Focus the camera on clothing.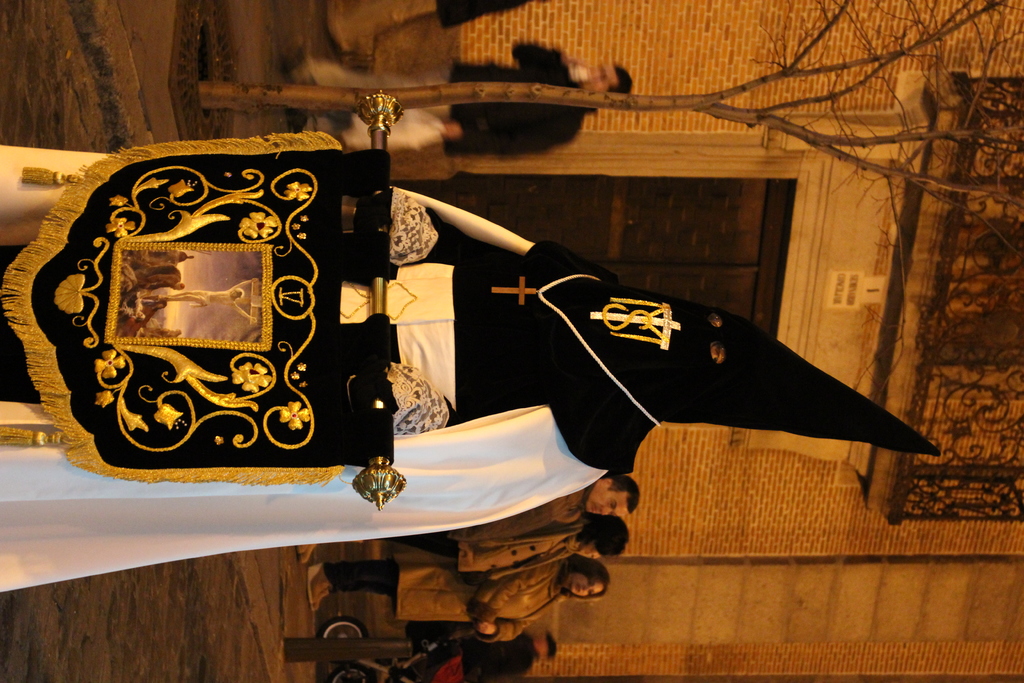
Focus region: x1=121 y1=304 x2=156 y2=339.
